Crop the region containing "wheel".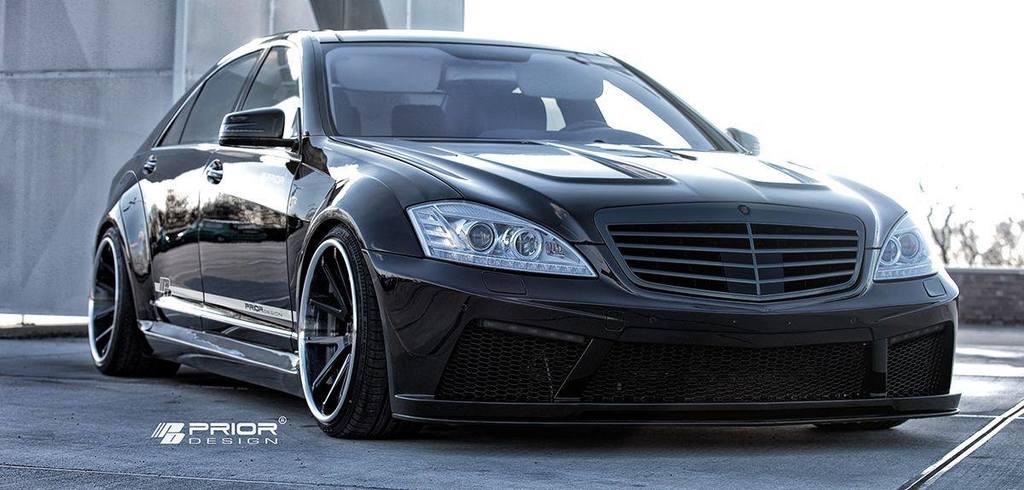
Crop region: (299, 226, 404, 446).
